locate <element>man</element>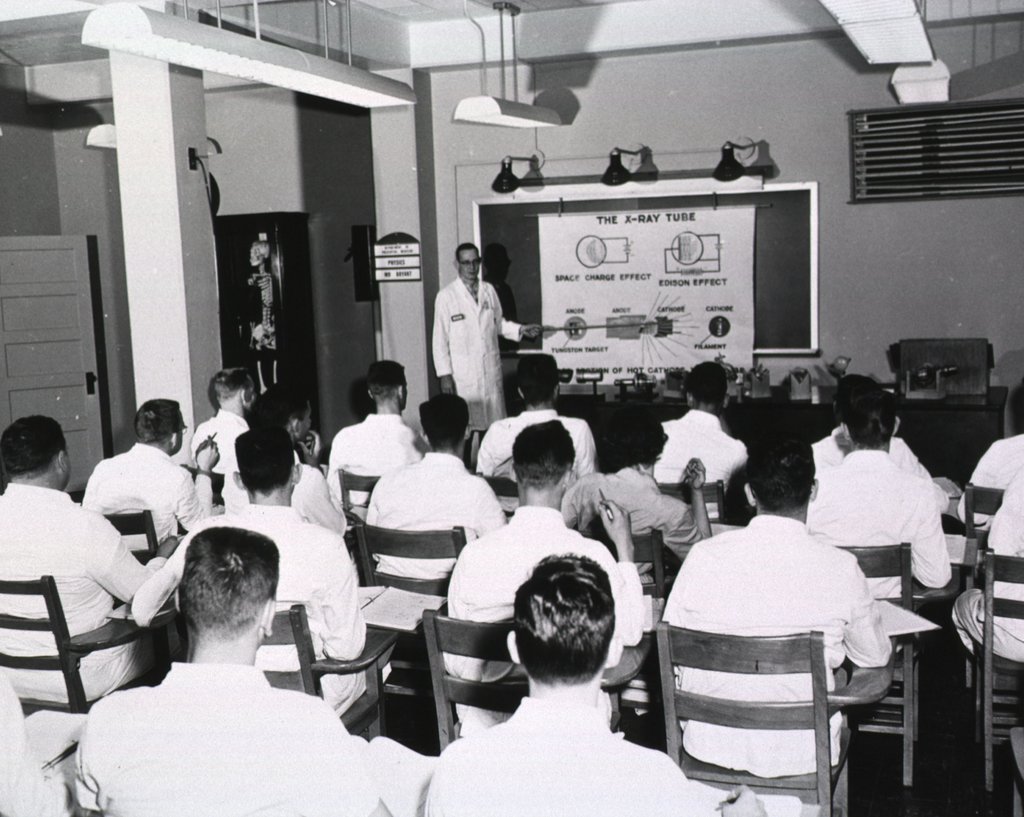
{"left": 186, "top": 364, "right": 252, "bottom": 469}
